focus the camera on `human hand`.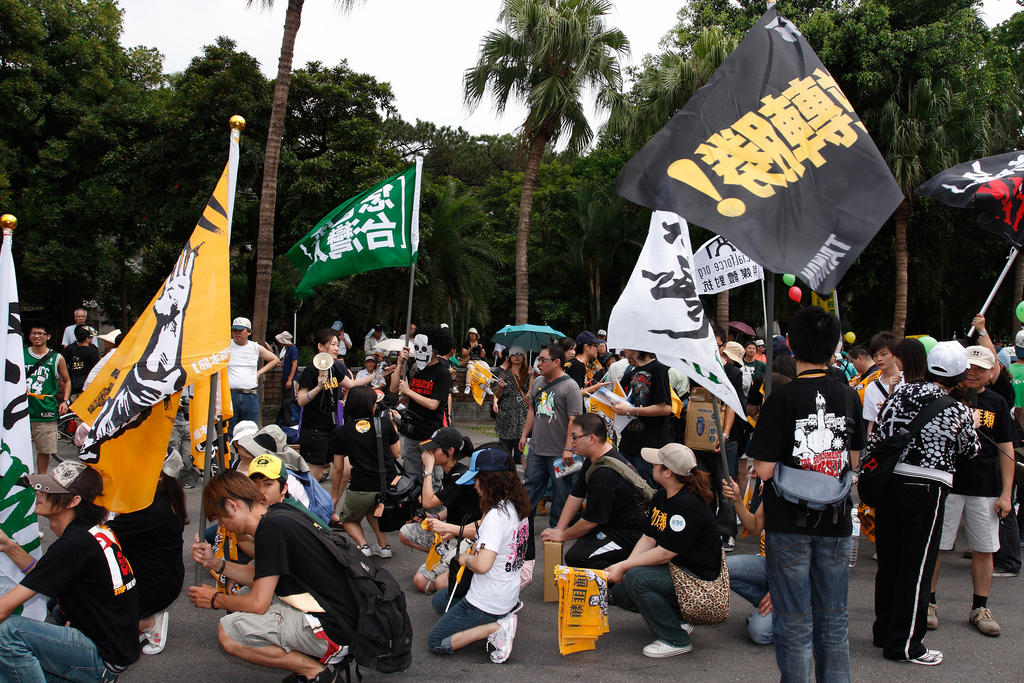
Focus region: region(538, 528, 563, 545).
